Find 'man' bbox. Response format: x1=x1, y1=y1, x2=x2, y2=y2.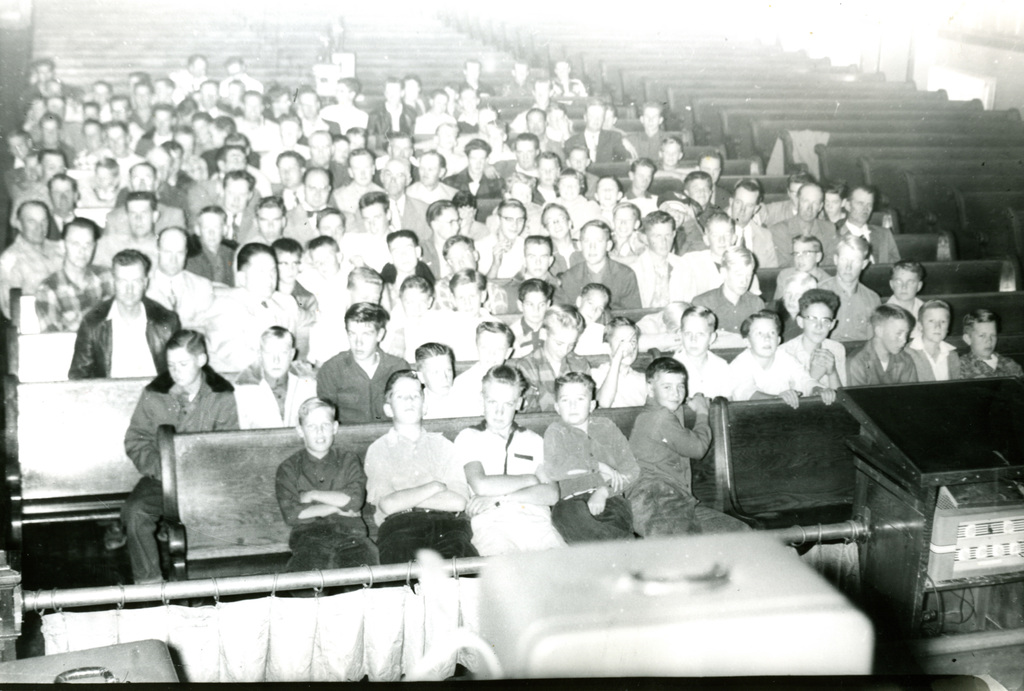
x1=63, y1=244, x2=180, y2=382.
